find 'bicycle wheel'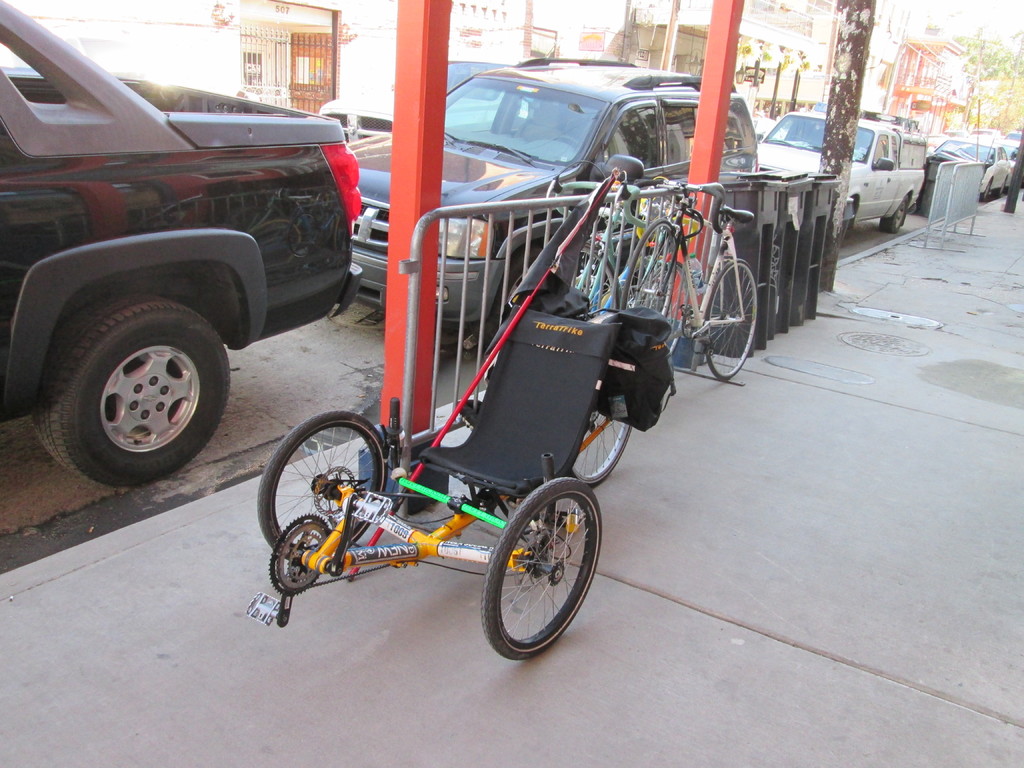
pyautogui.locateOnScreen(618, 258, 688, 360)
